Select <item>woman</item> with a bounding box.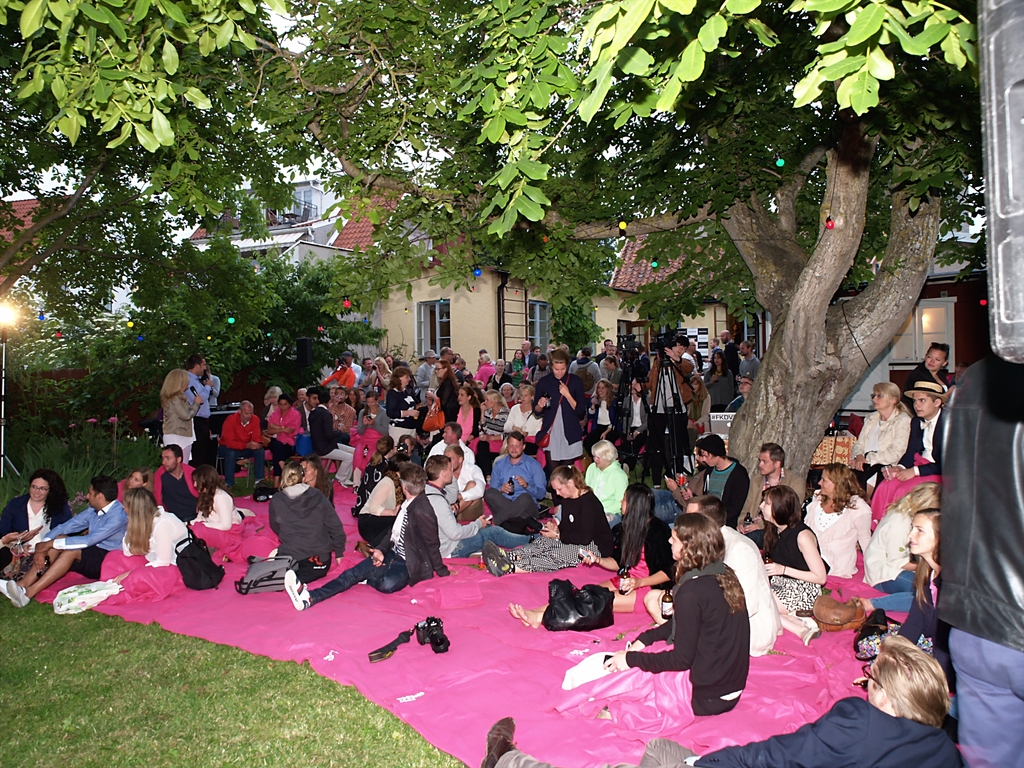
bbox=(703, 349, 735, 415).
